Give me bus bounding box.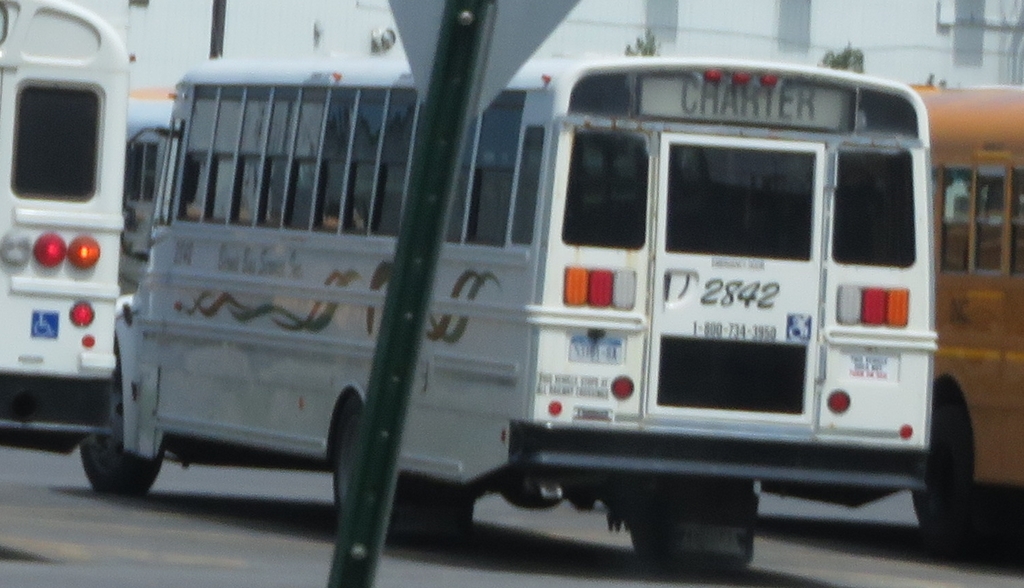
box(104, 94, 179, 308).
